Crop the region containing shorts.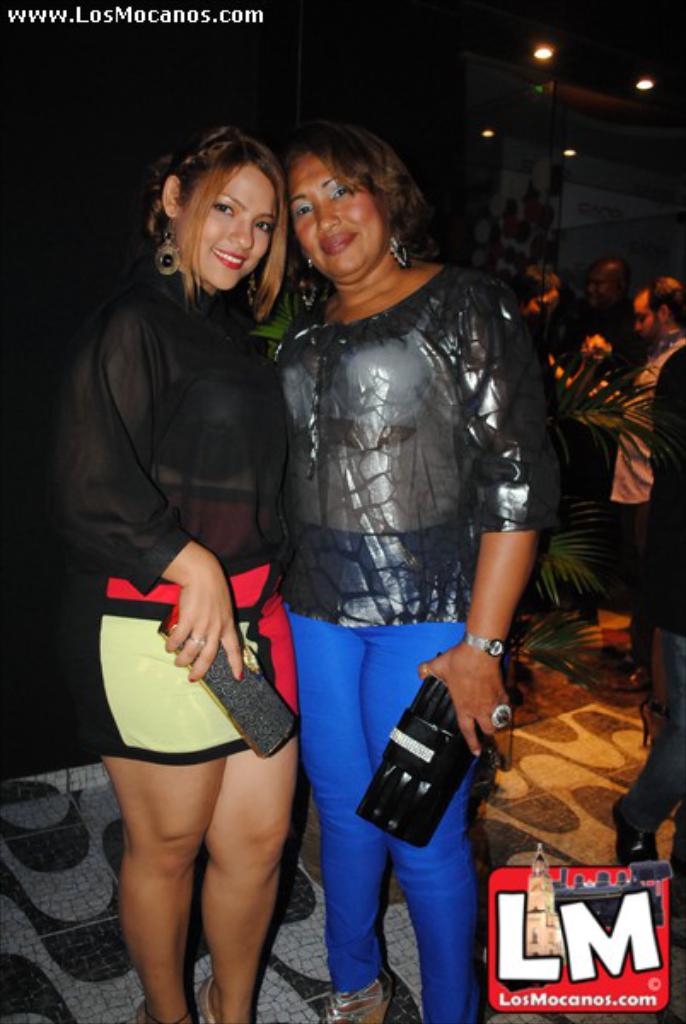
Crop region: Rect(60, 486, 302, 765).
